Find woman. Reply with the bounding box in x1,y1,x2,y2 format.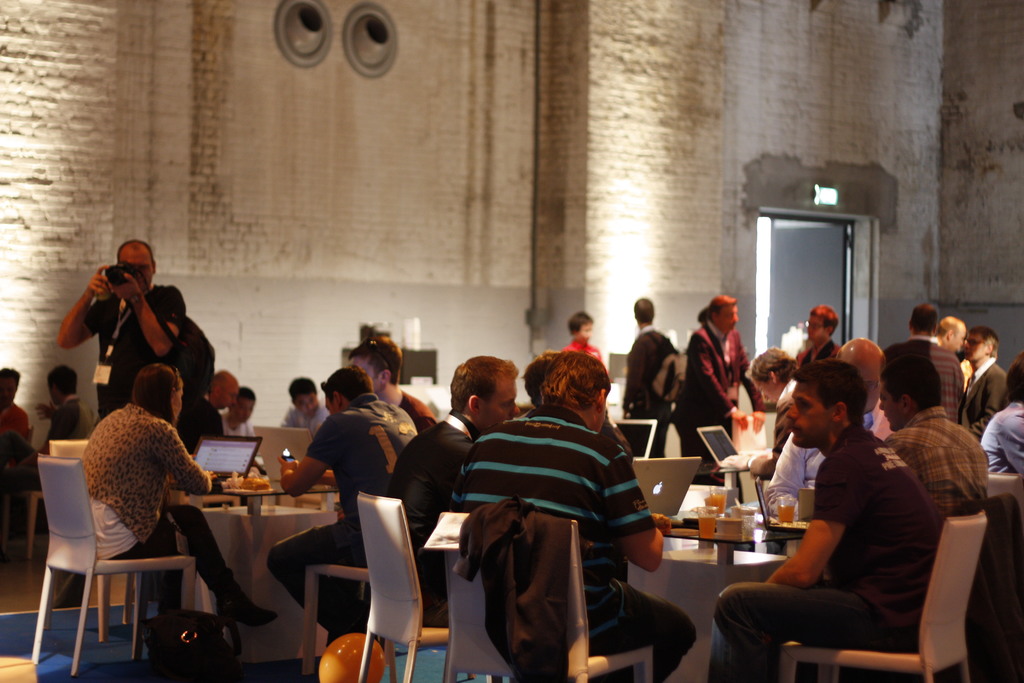
178,367,230,461.
